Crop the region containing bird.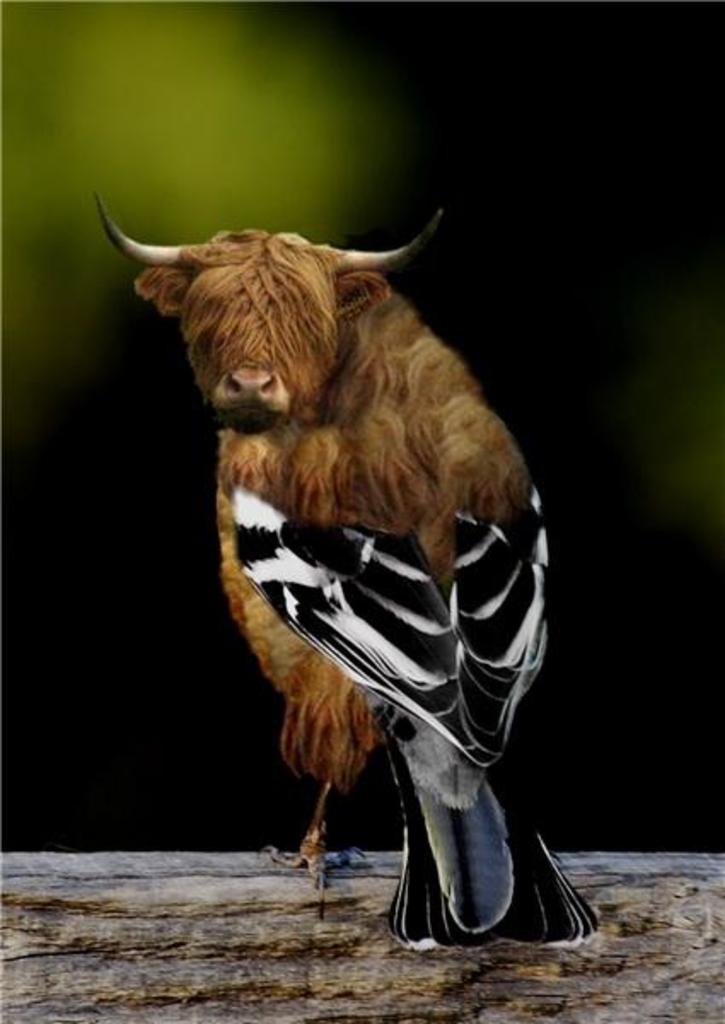
Crop region: crop(97, 157, 561, 939).
